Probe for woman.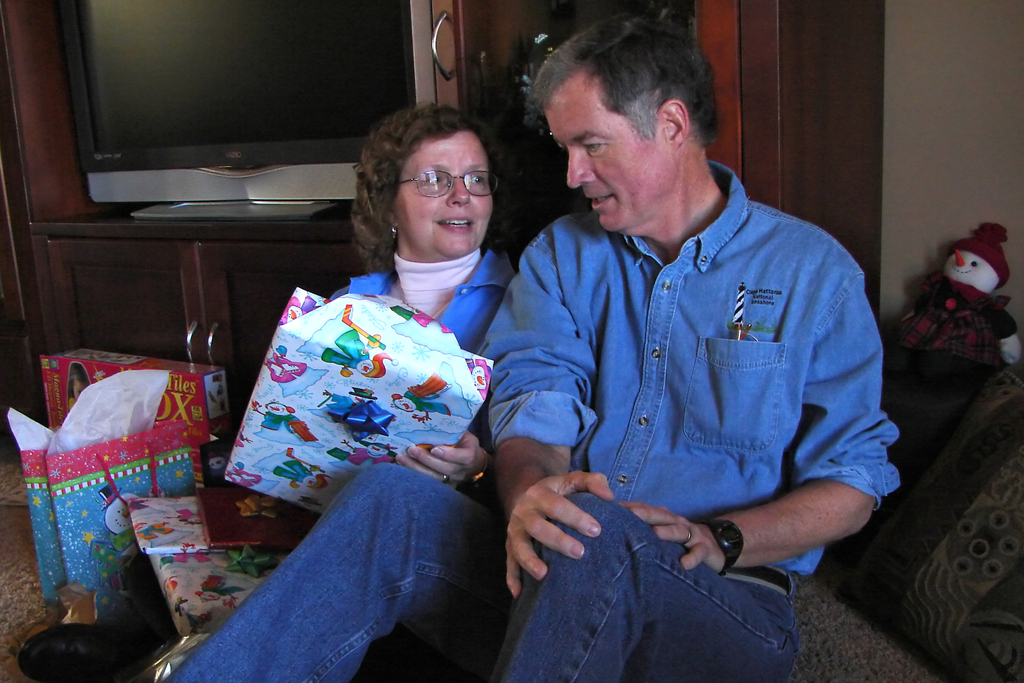
Probe result: bbox=[143, 117, 522, 682].
